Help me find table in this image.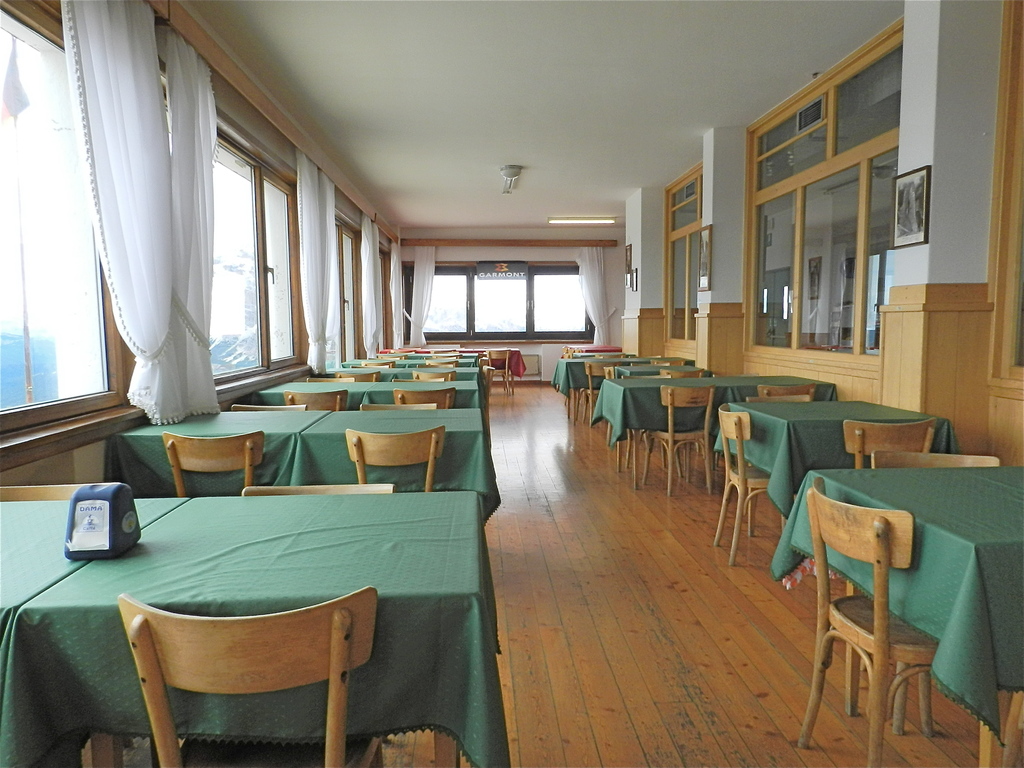
Found it: 771/466/1023/767.
